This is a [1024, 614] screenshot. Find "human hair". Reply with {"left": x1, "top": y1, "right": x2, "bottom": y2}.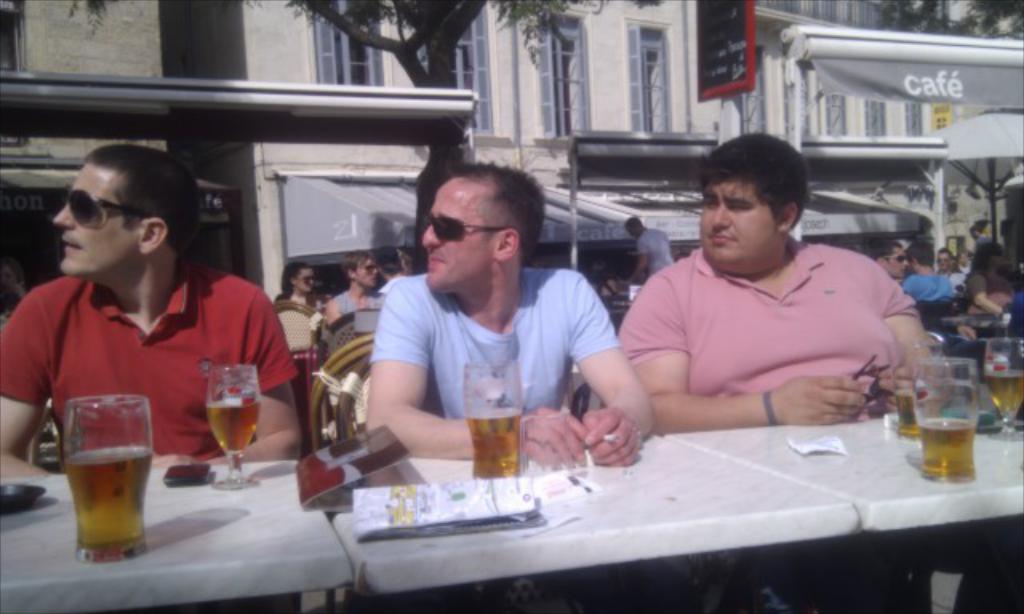
{"left": 968, "top": 241, "right": 1005, "bottom": 273}.
